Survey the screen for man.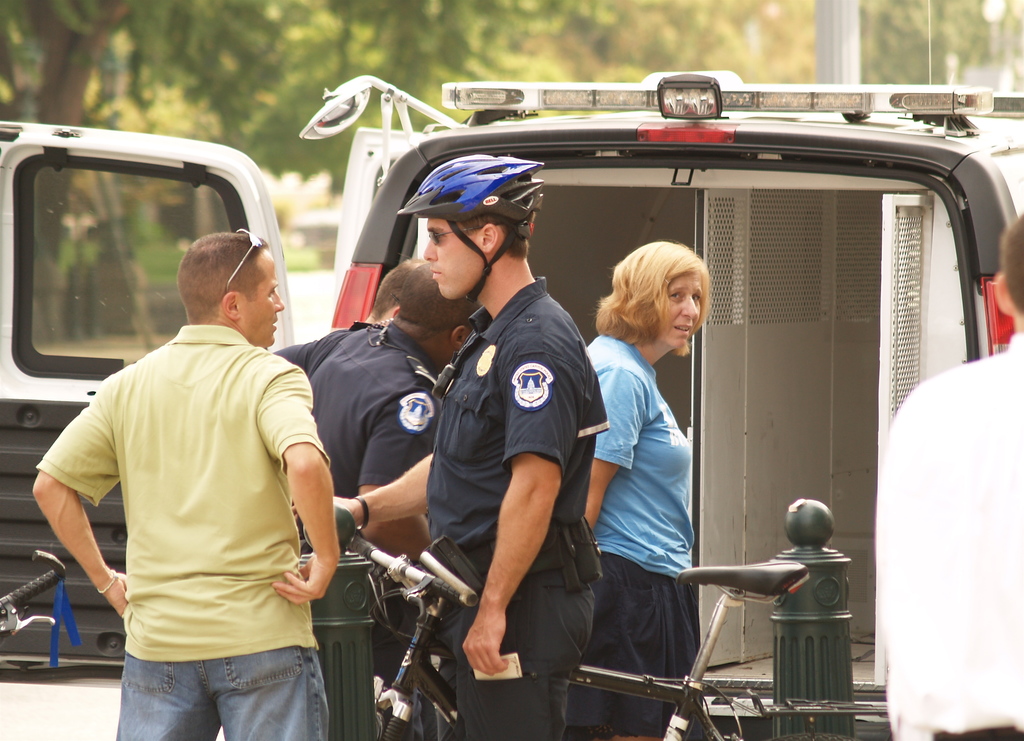
Survey found: {"x1": 261, "y1": 252, "x2": 414, "y2": 370}.
